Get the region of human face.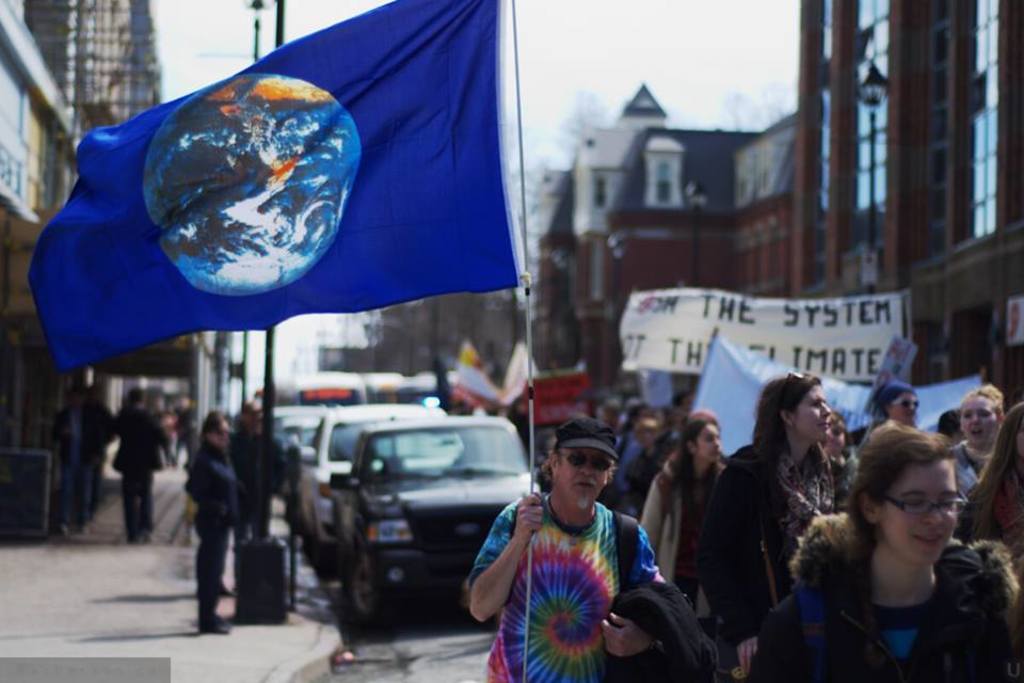
822,406,845,455.
